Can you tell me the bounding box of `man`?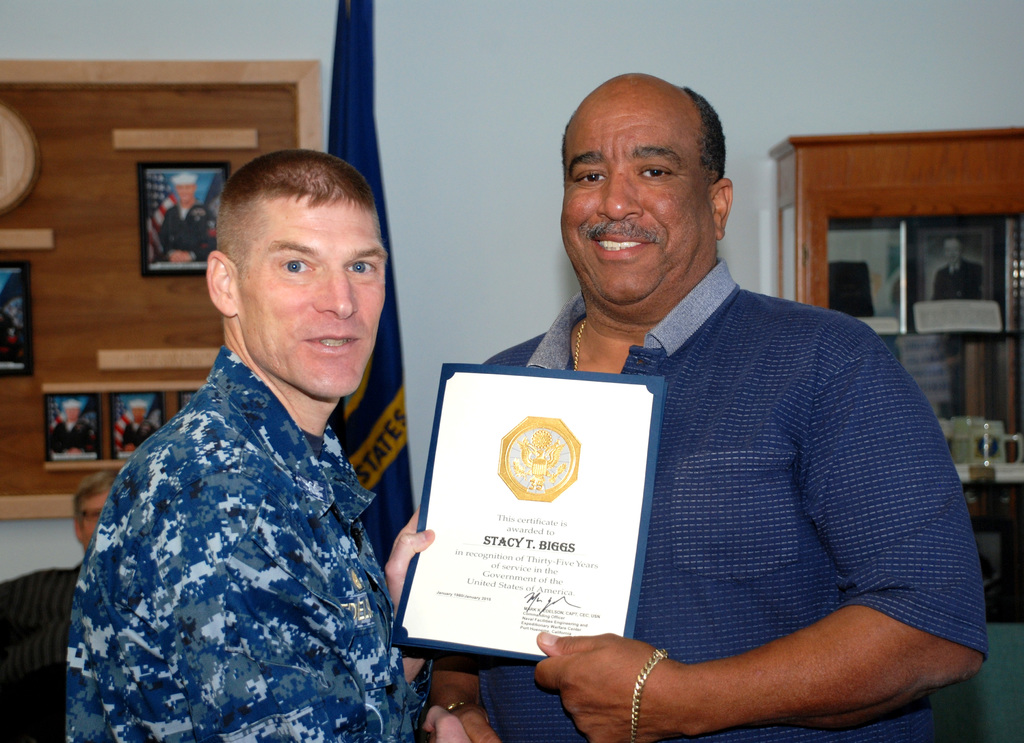
(157, 174, 229, 270).
